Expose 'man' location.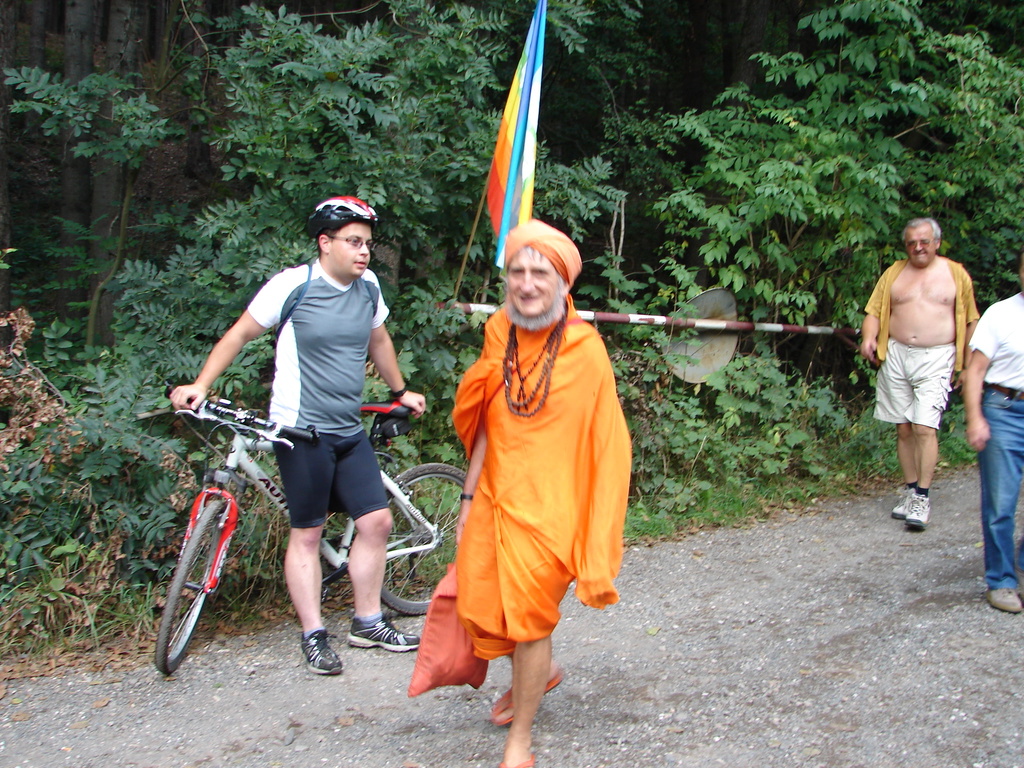
Exposed at (170,197,428,678).
